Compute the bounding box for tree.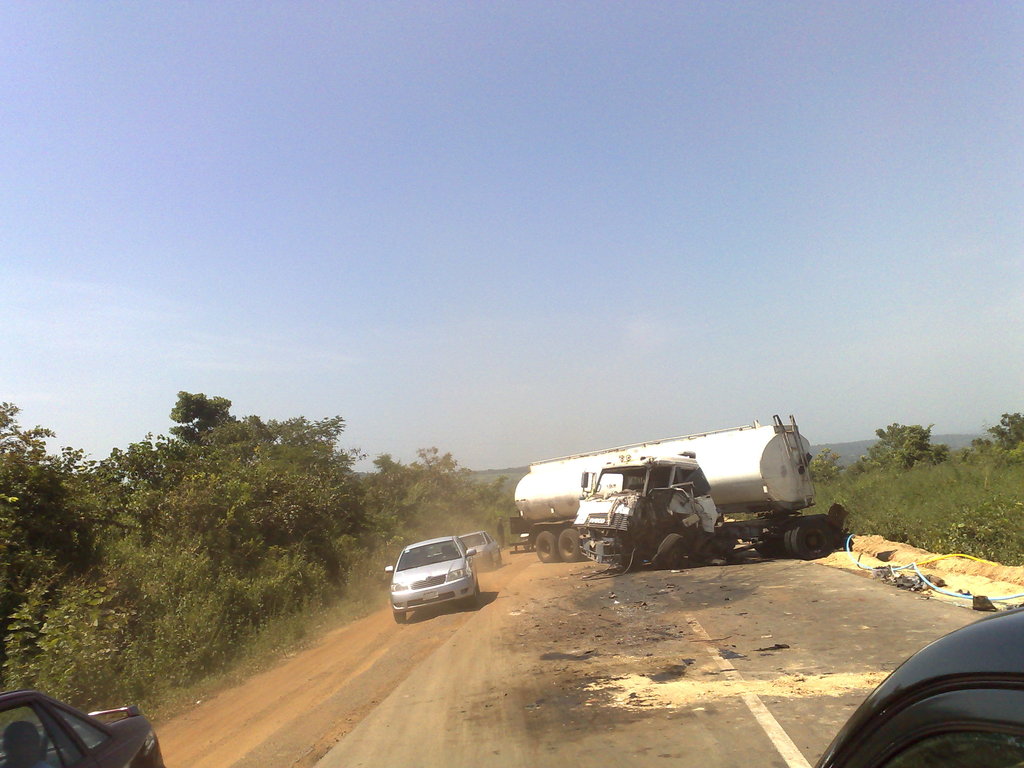
locate(863, 423, 947, 475).
